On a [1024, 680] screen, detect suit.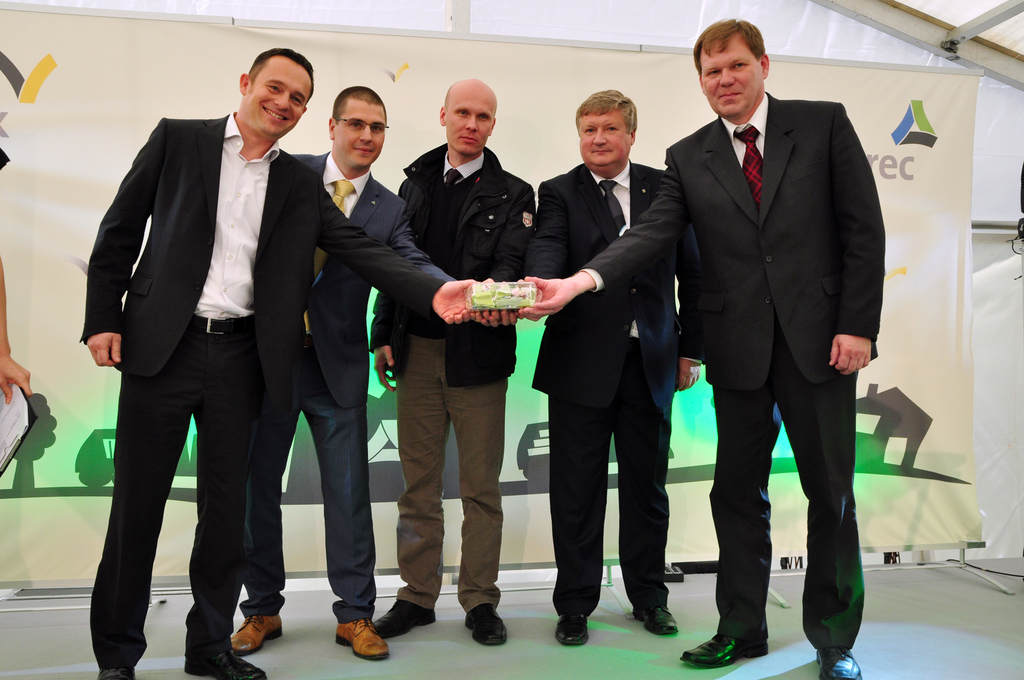
box(81, 114, 448, 666).
